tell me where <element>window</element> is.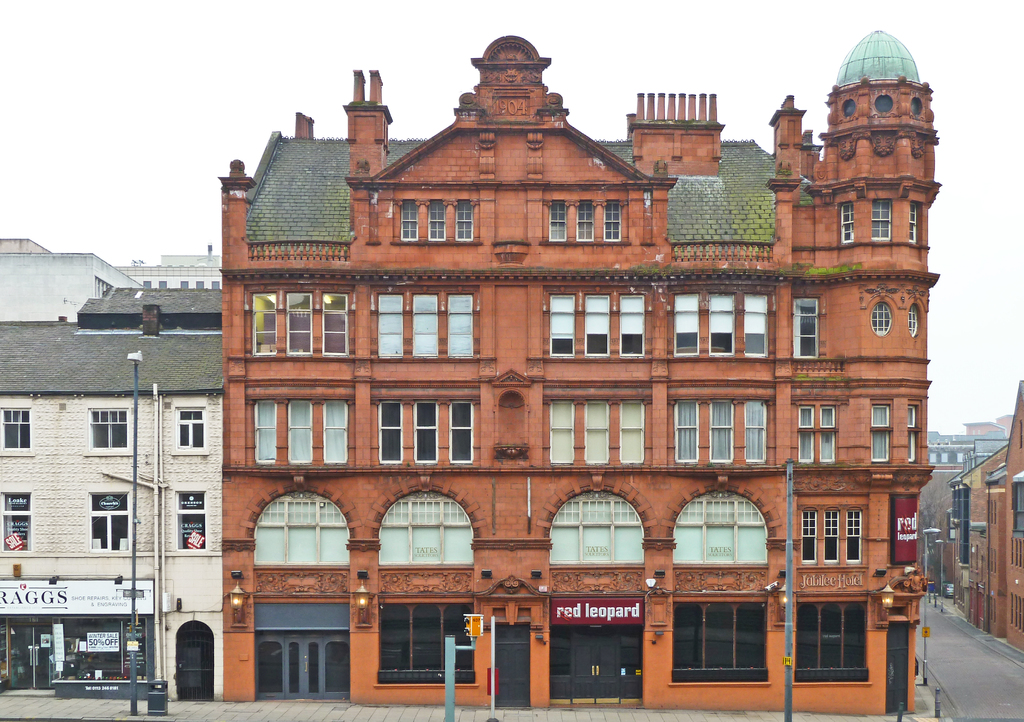
<element>window</element> is at <region>88, 405, 136, 454</region>.
